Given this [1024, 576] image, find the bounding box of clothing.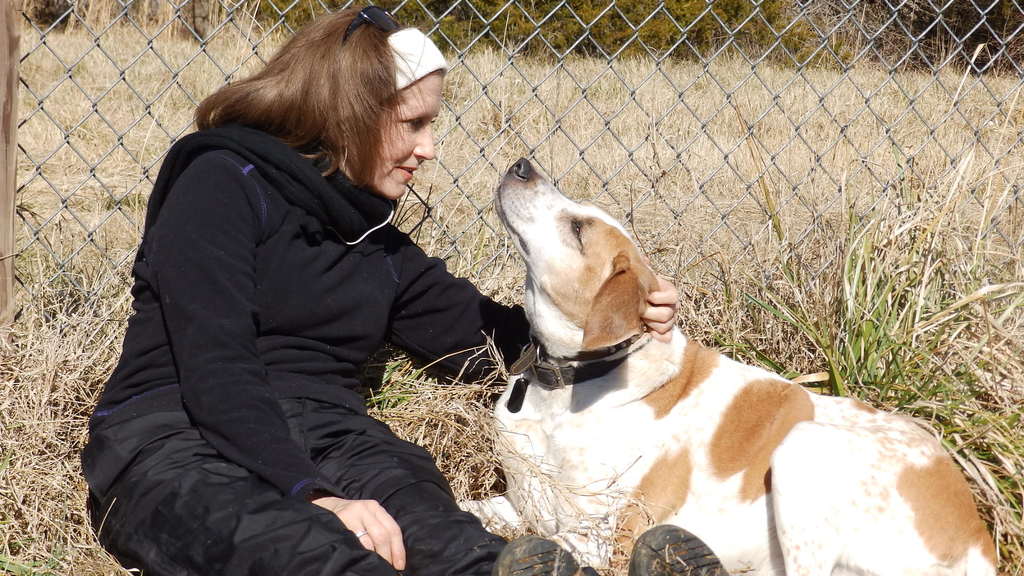
Rect(91, 24, 532, 575).
